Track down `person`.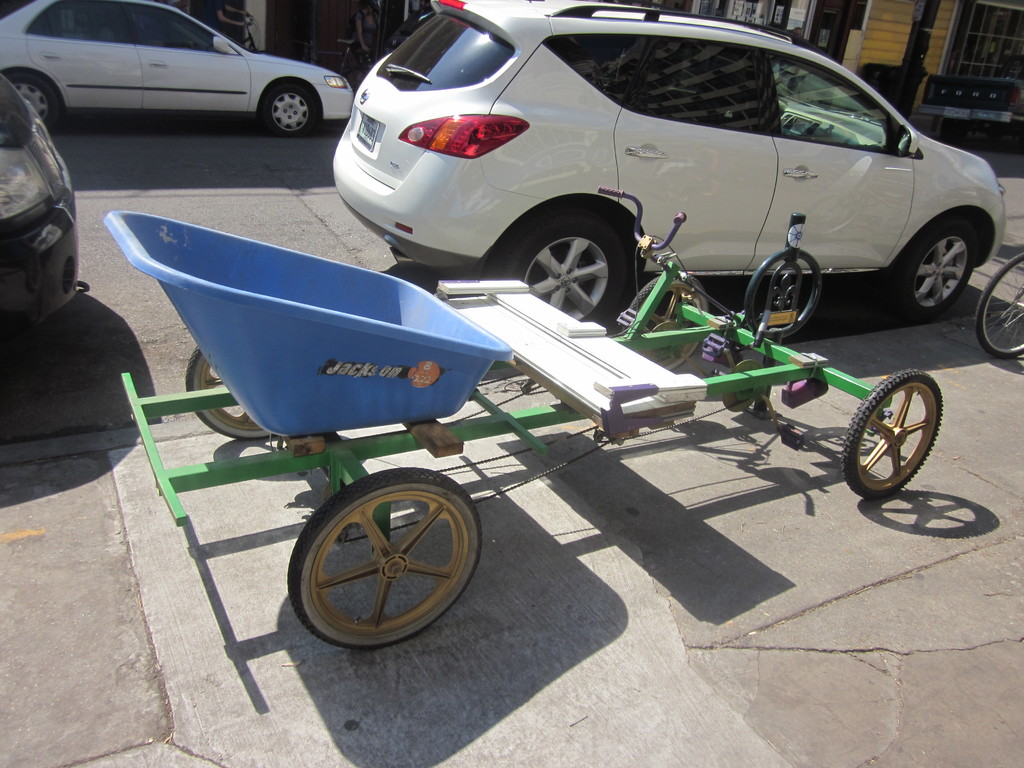
Tracked to [left=220, top=1, right=252, bottom=47].
